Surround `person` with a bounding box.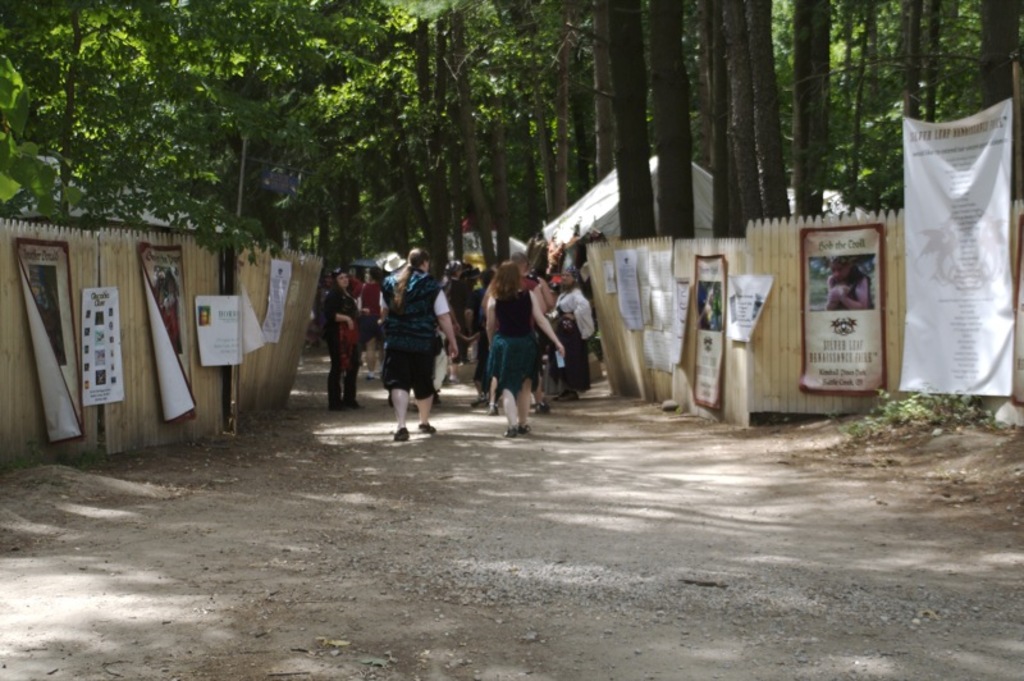
BBox(484, 248, 557, 437).
